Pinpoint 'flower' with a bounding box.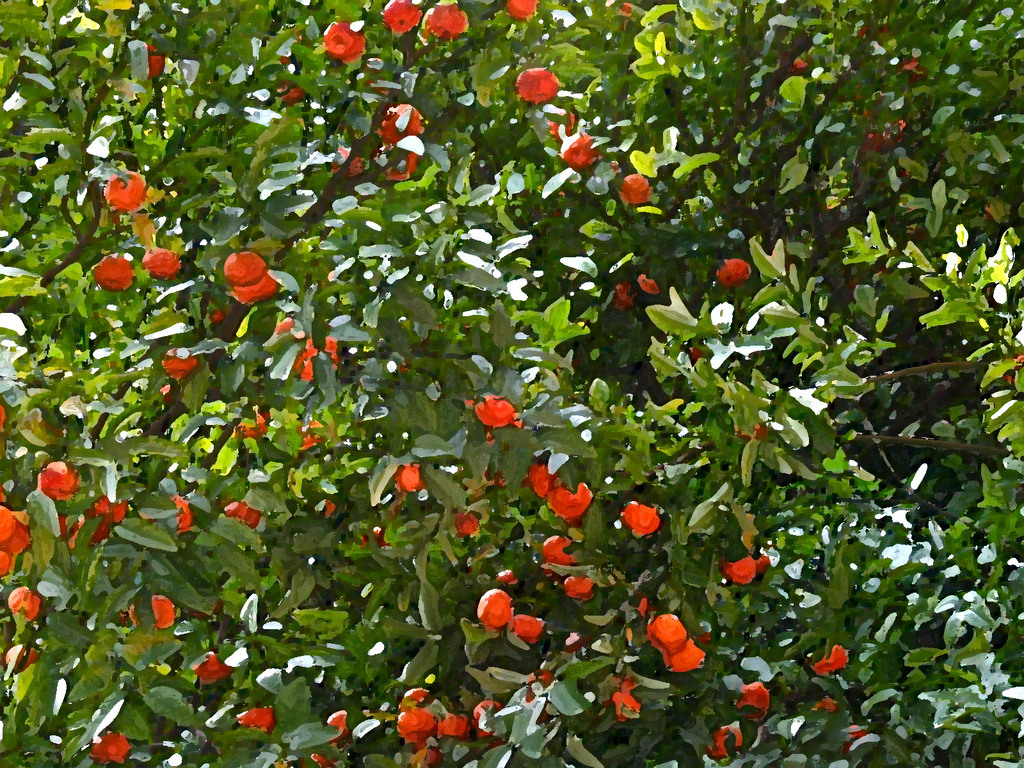
737 681 774 721.
